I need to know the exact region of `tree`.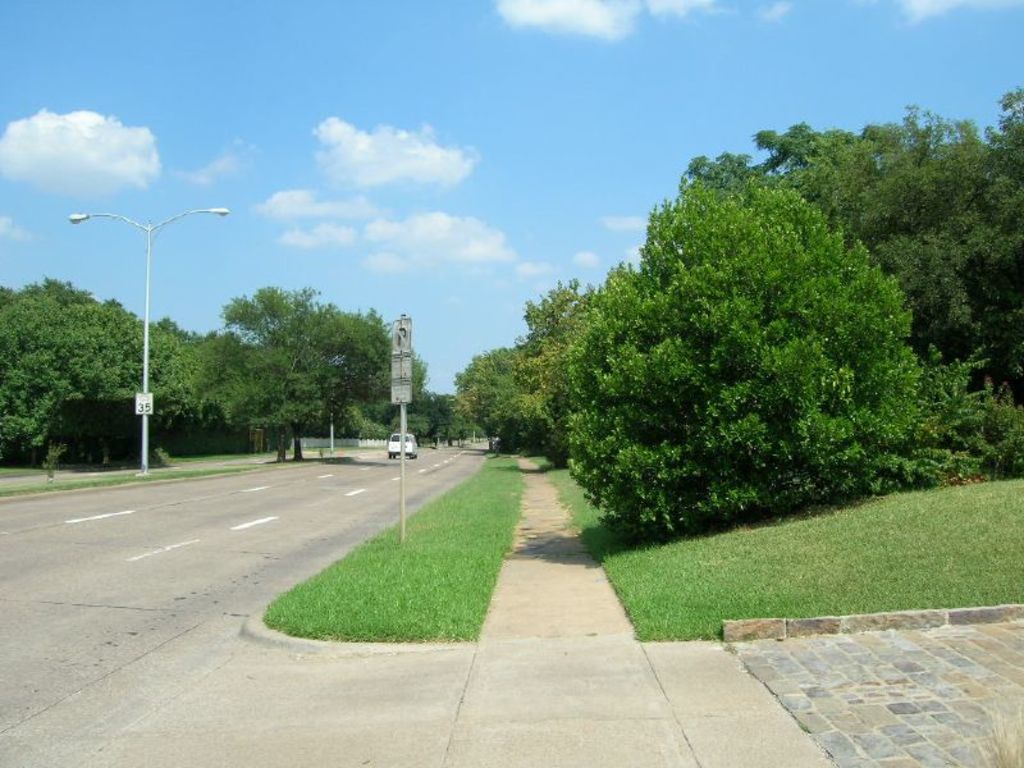
Region: [215, 288, 344, 475].
